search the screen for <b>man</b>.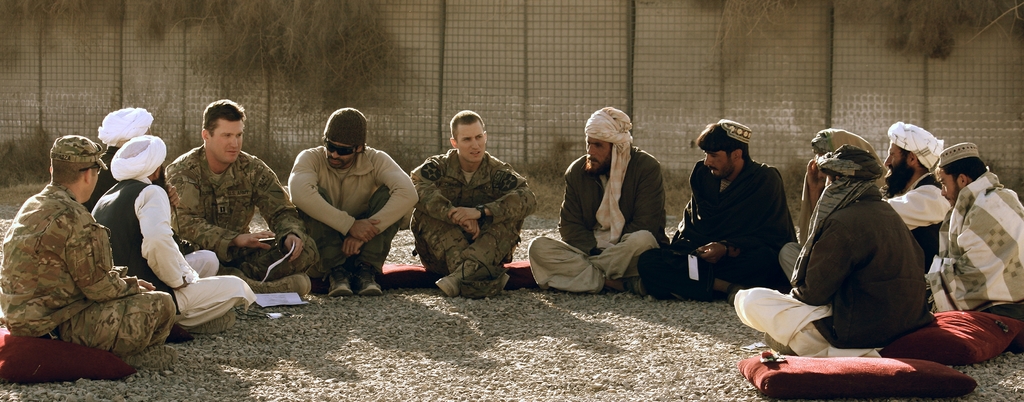
Found at [86, 135, 255, 345].
